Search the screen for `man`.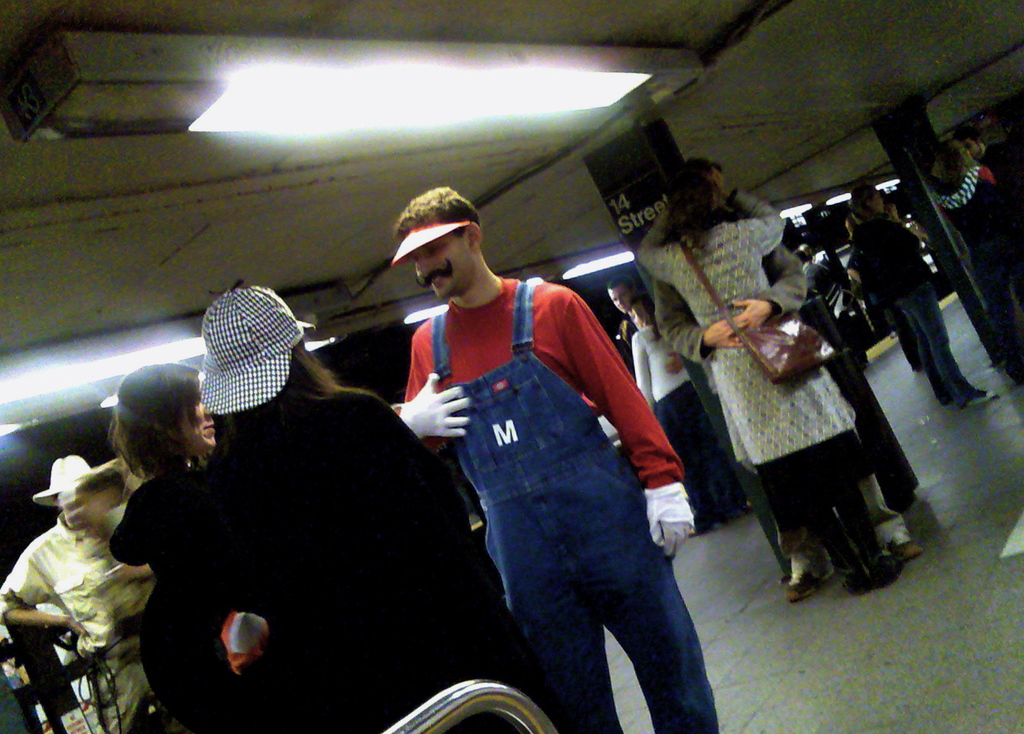
Found at {"x1": 607, "y1": 278, "x2": 644, "y2": 371}.
